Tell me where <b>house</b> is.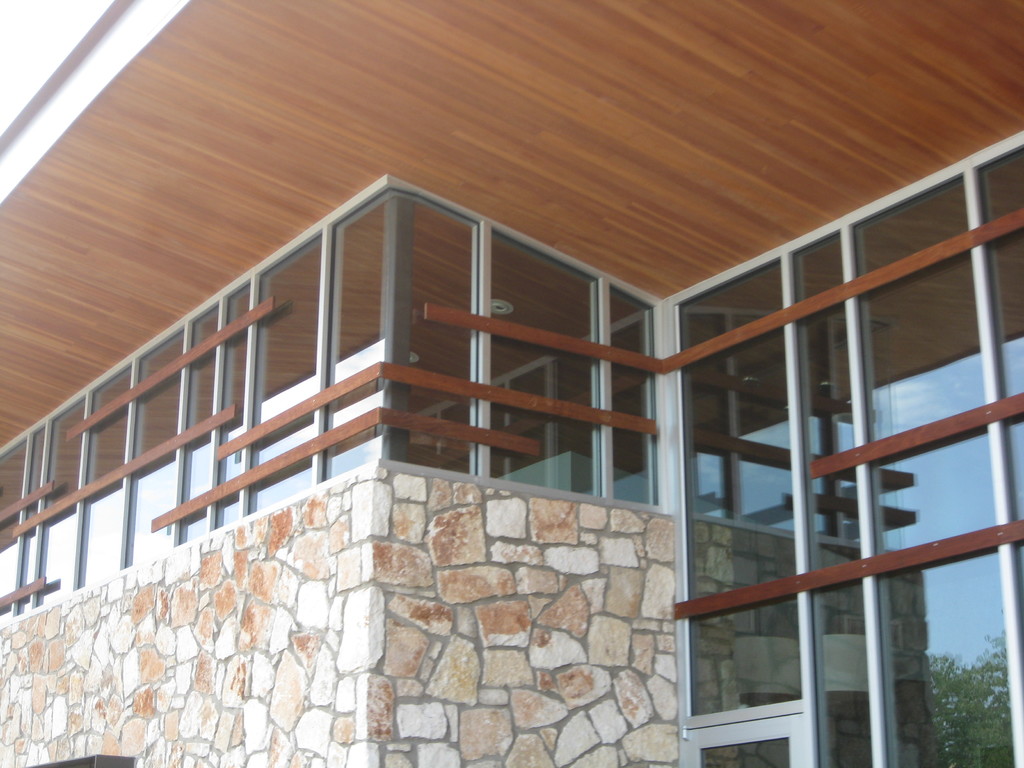
<b>house</b> is at [0, 0, 1023, 767].
